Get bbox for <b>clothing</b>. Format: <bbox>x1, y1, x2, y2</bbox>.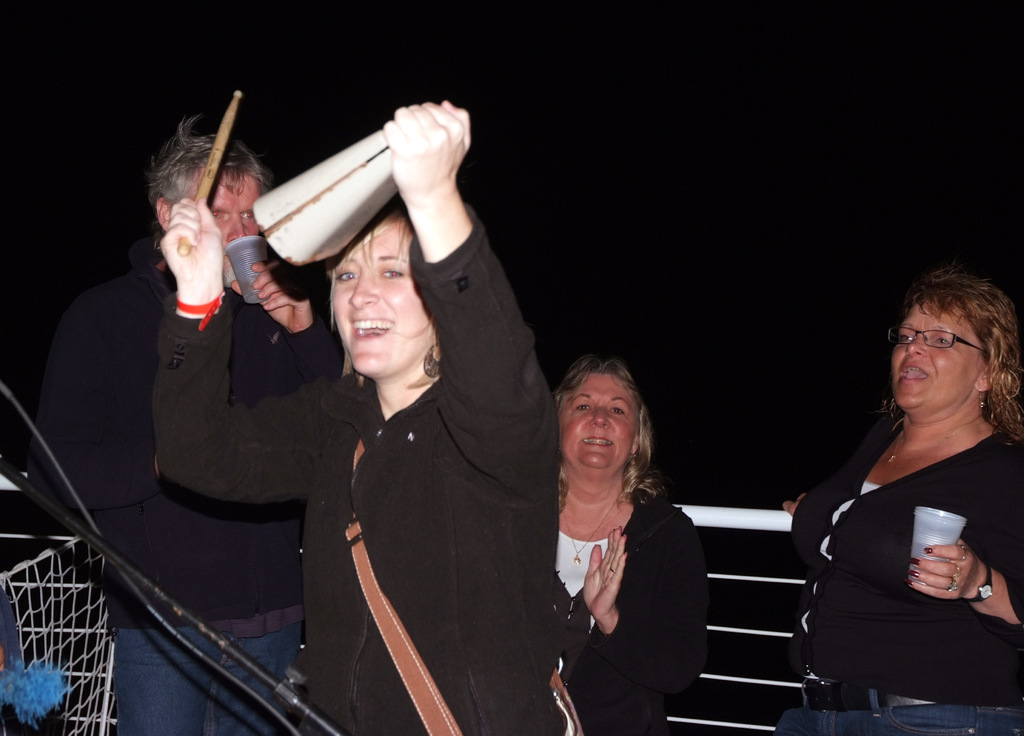
<bbox>36, 257, 307, 735</bbox>.
